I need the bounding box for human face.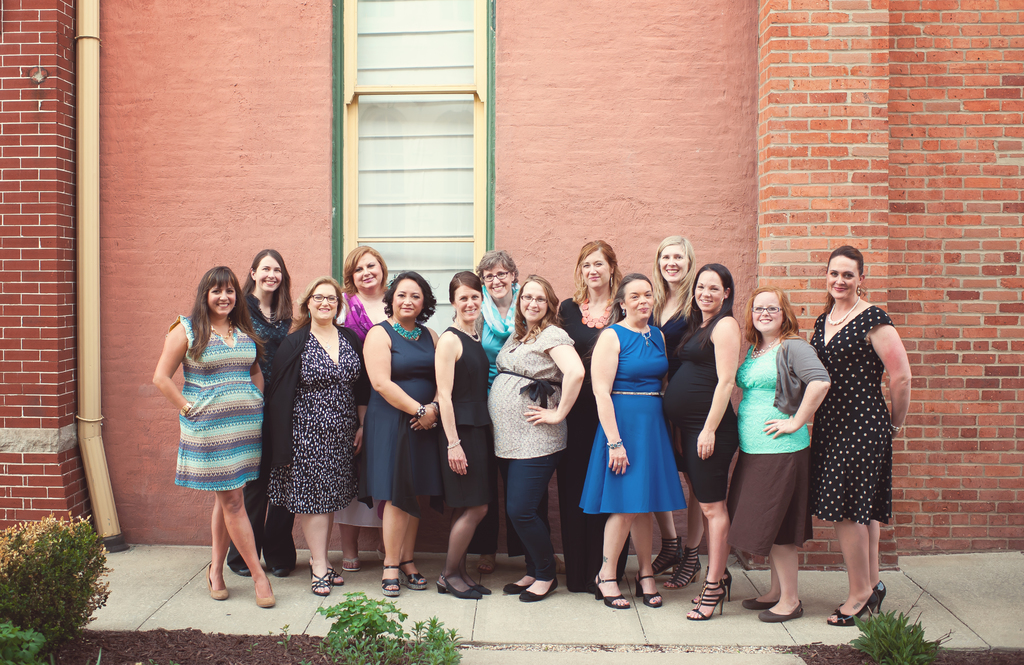
Here it is: x1=828 y1=255 x2=860 y2=301.
